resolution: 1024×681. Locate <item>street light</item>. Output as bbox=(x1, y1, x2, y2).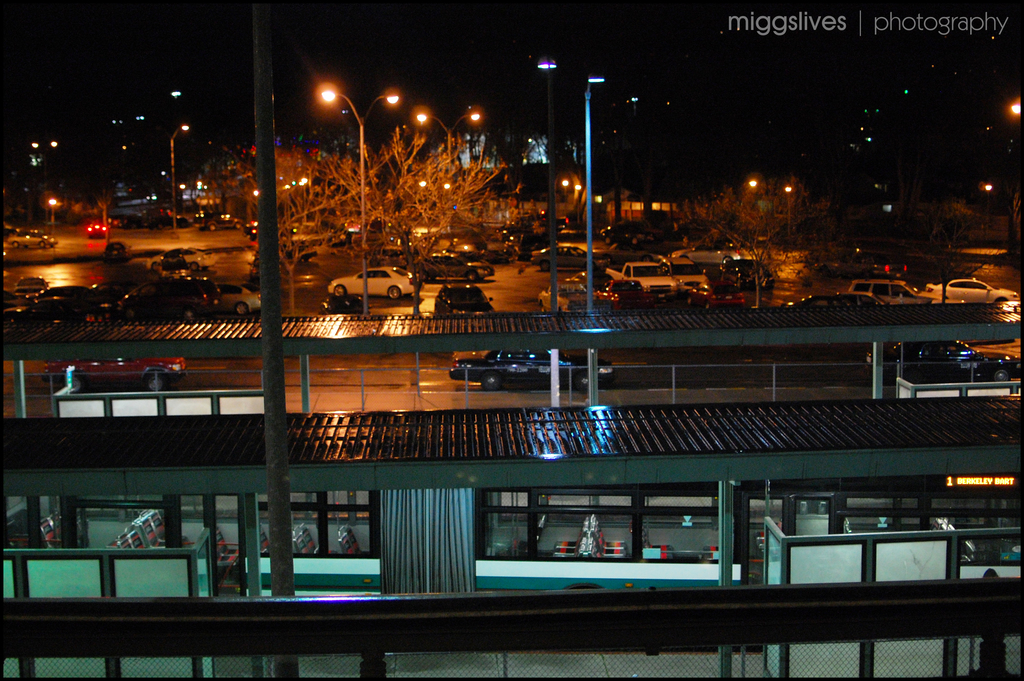
bbox=(412, 105, 483, 190).
